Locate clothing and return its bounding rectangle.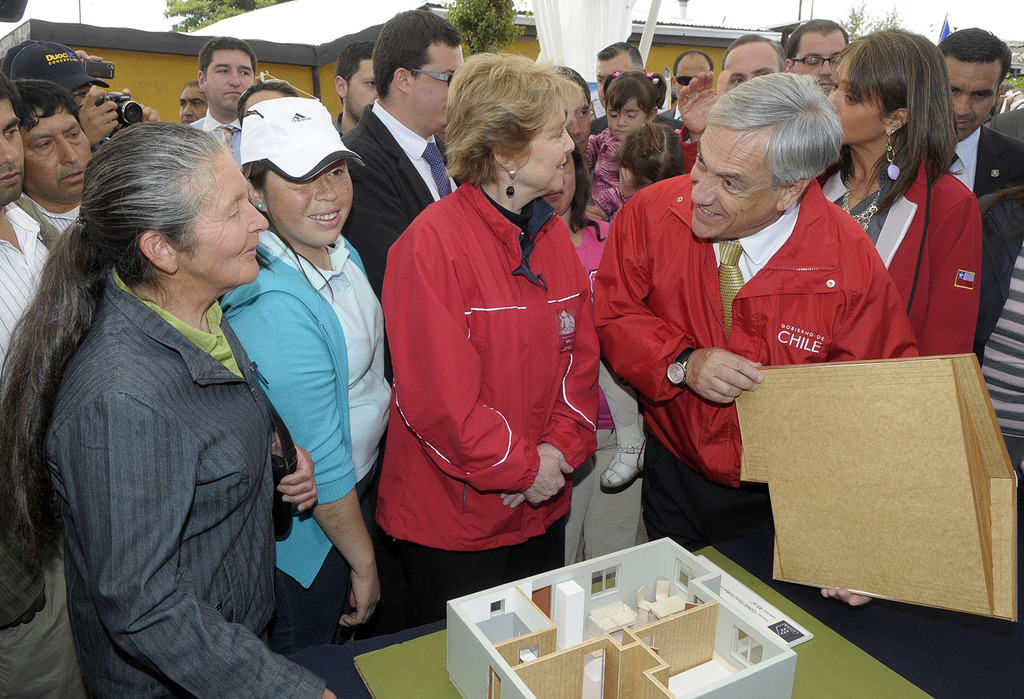
[25, 198, 91, 259].
